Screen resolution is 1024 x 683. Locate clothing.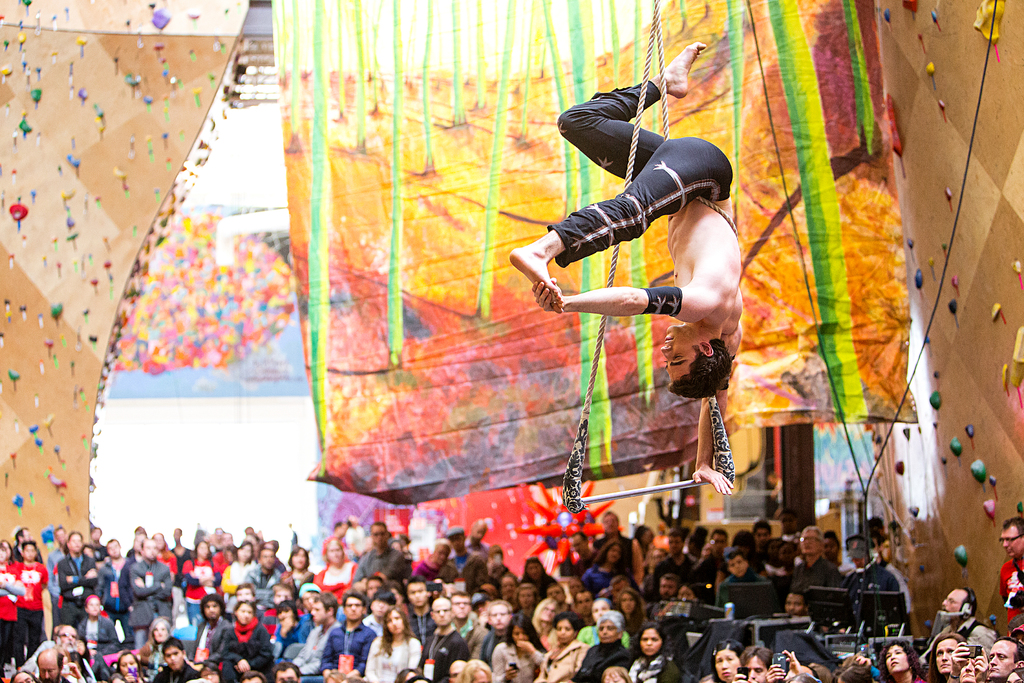
548/76/736/267.
